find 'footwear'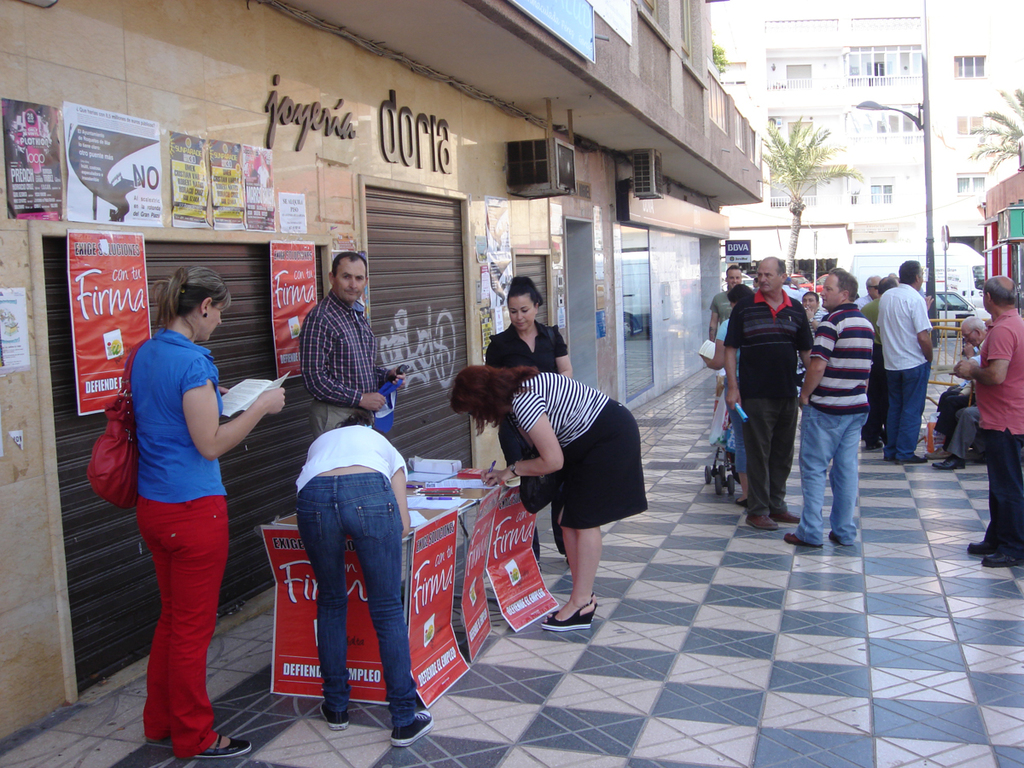
BBox(742, 513, 777, 527)
